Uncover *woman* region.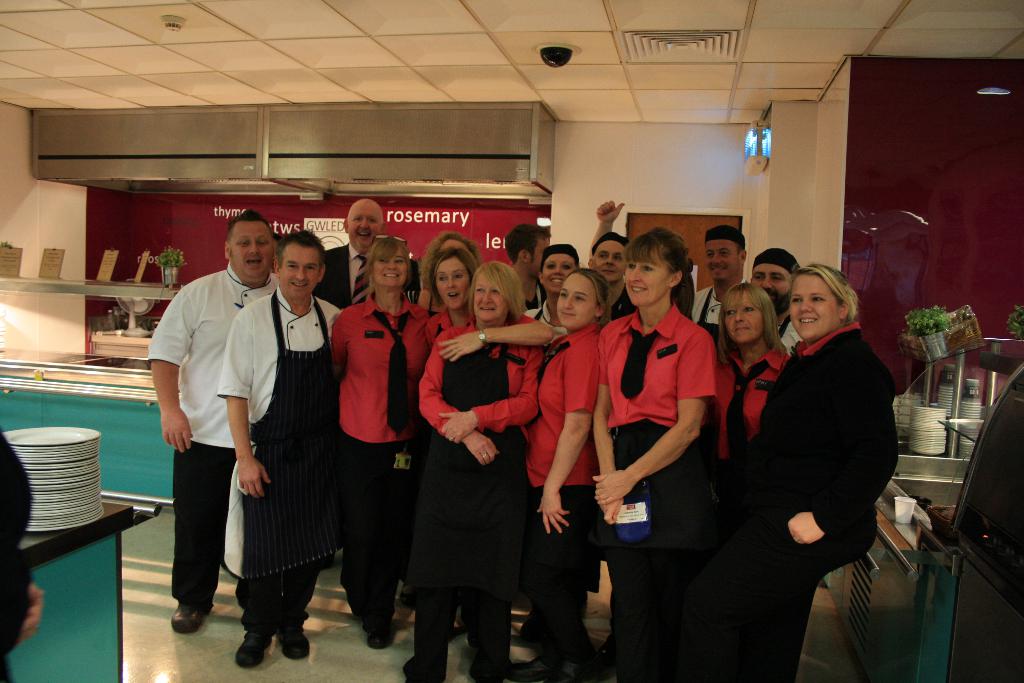
Uncovered: crop(504, 267, 604, 682).
